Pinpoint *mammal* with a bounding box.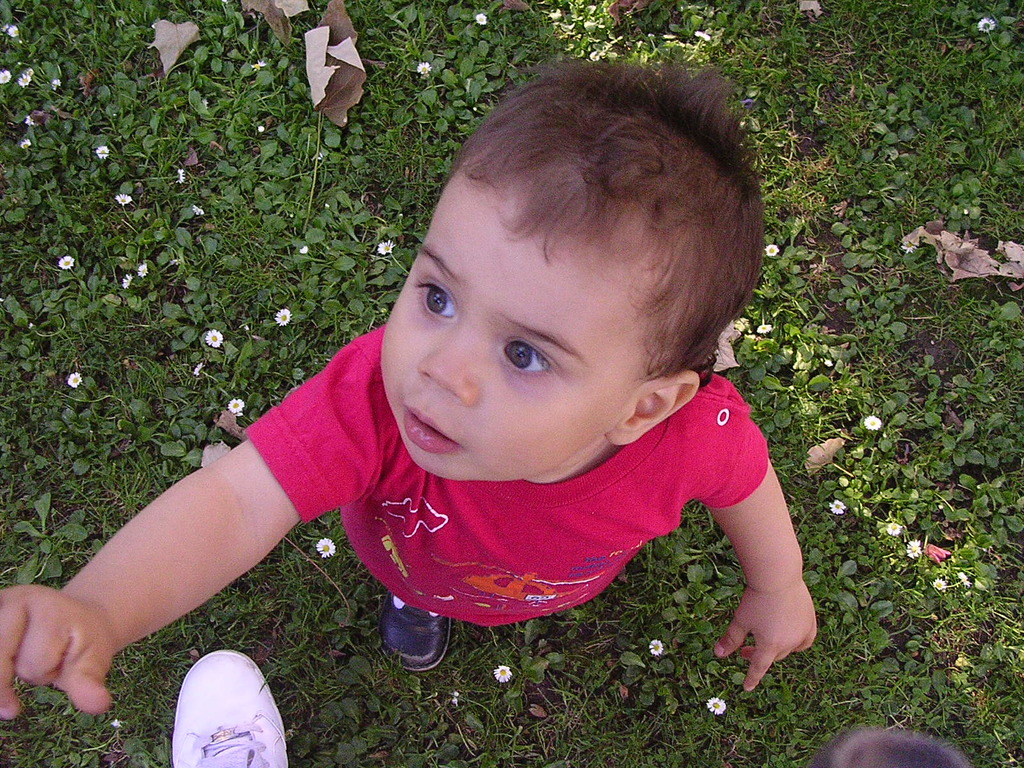
bbox=(90, 38, 858, 730).
